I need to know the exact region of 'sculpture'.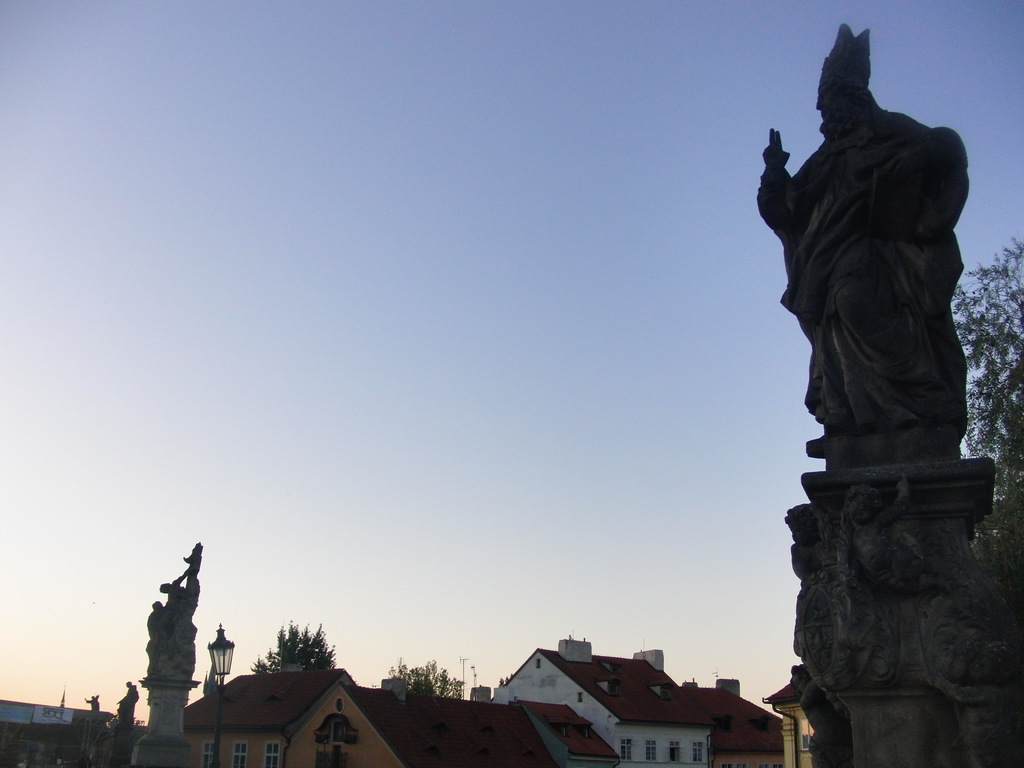
Region: 767:41:989:497.
